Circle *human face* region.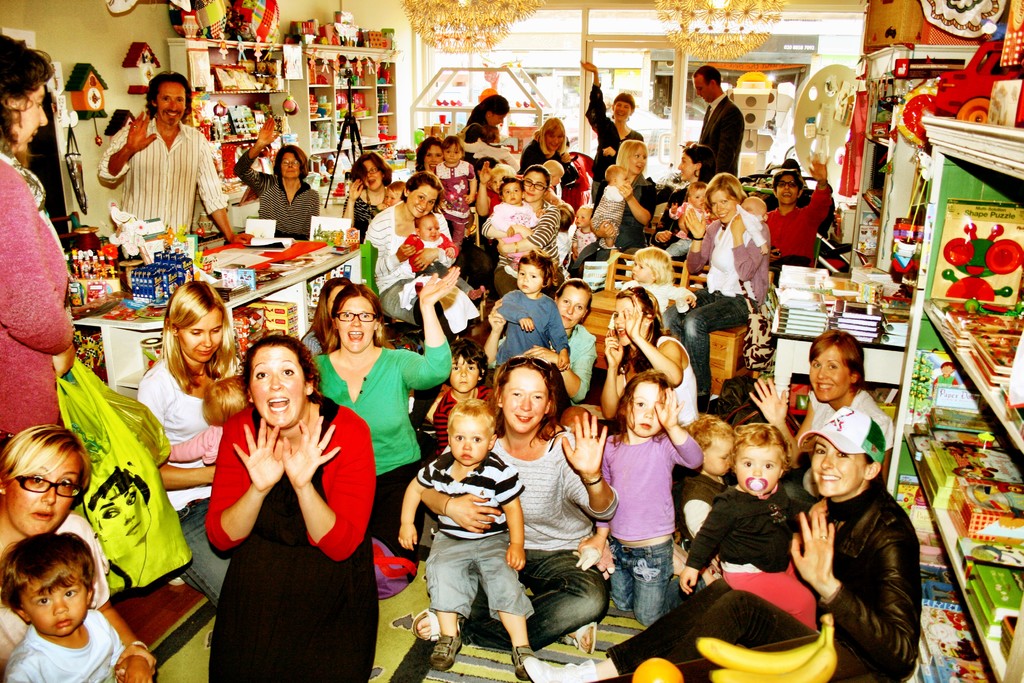
Region: [left=362, top=159, right=380, bottom=189].
